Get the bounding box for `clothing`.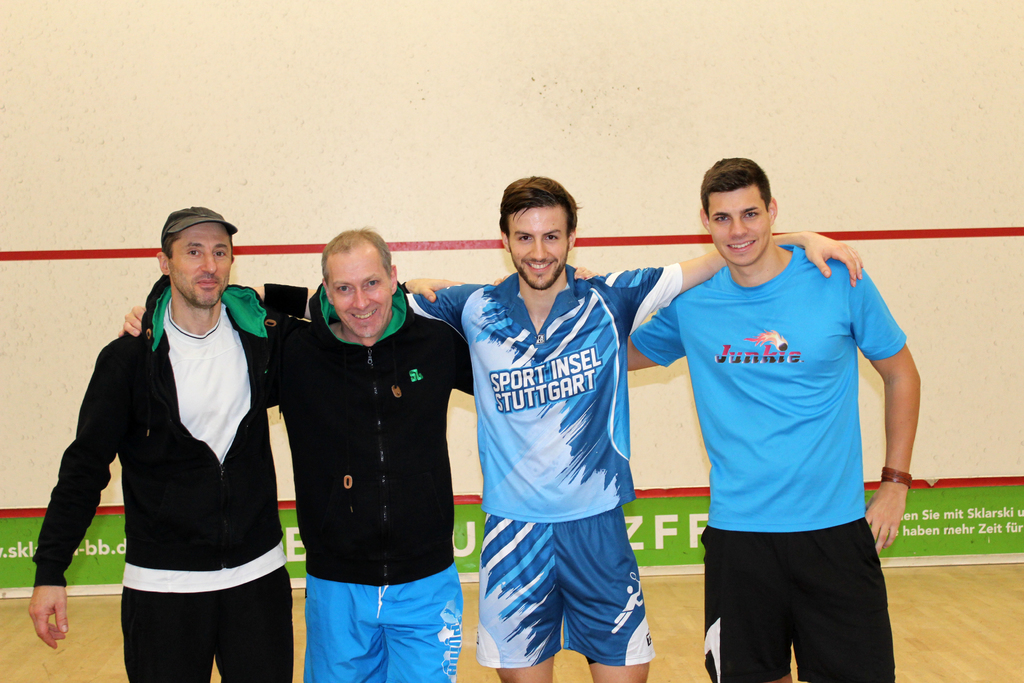
31/272/294/682.
